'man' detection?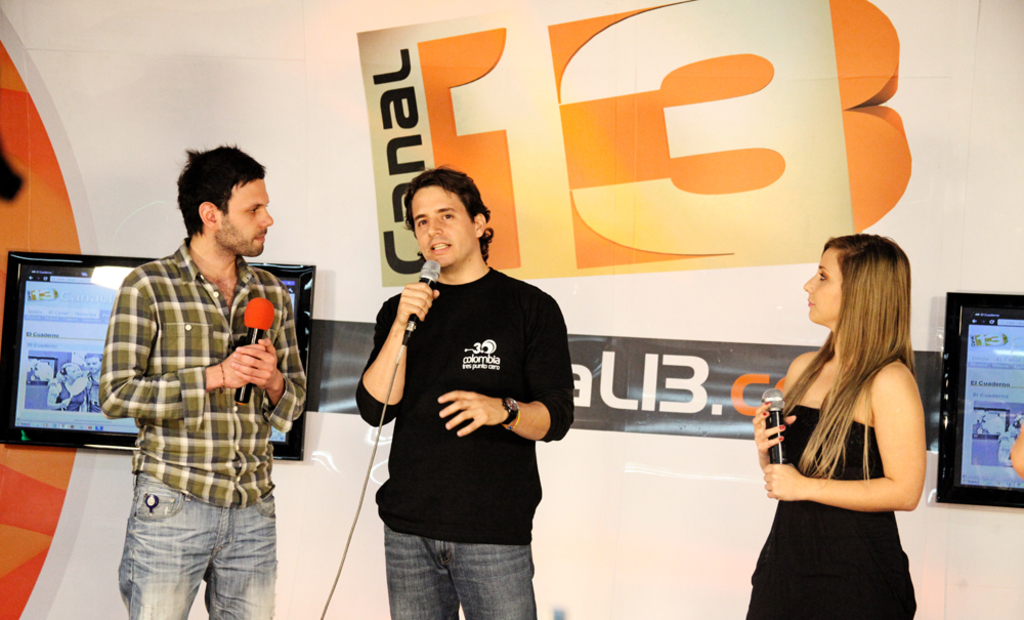
77/352/102/415
